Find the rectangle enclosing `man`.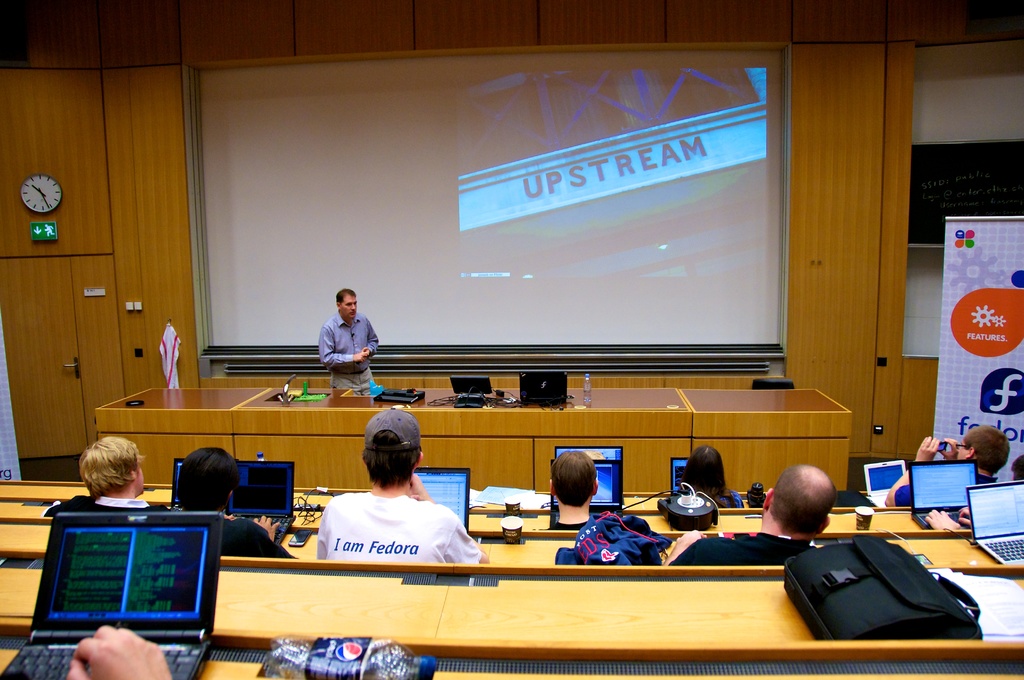
x1=544 y1=448 x2=614 y2=532.
